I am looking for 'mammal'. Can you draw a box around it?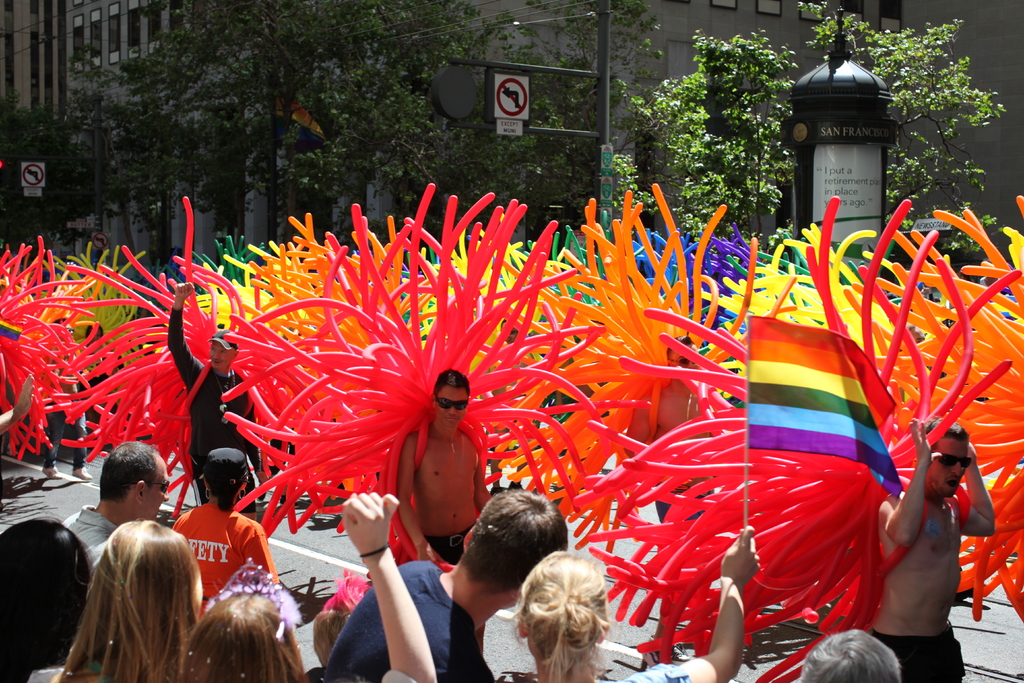
Sure, the bounding box is [61,438,171,562].
